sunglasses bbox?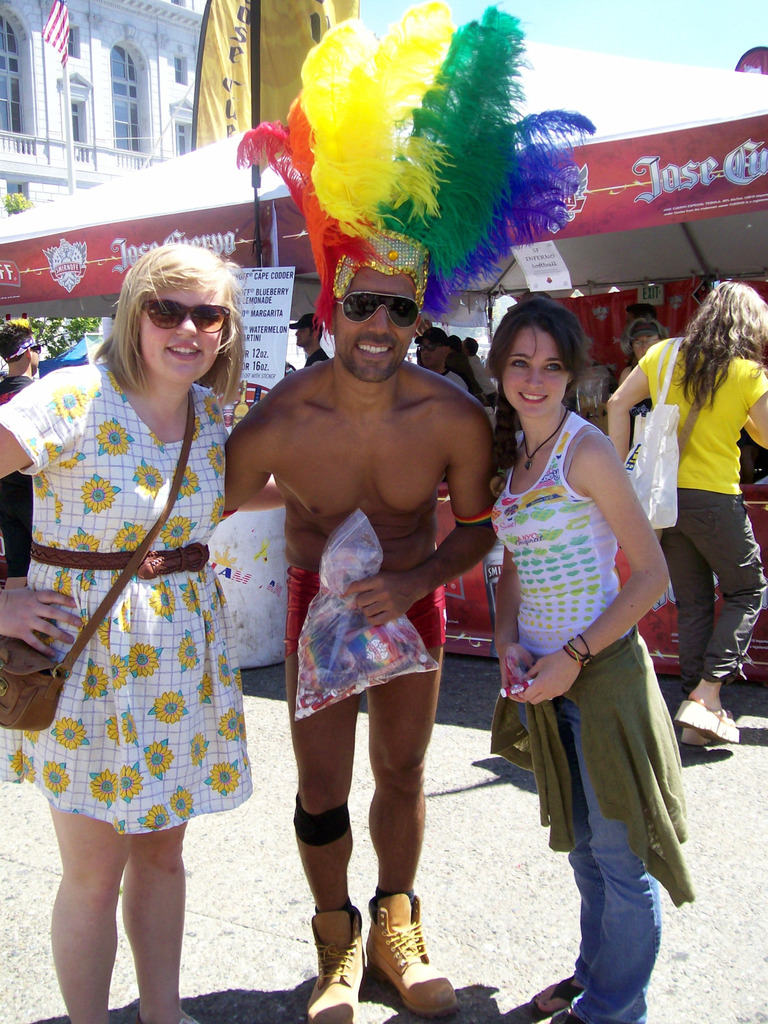
left=135, top=292, right=232, bottom=336
